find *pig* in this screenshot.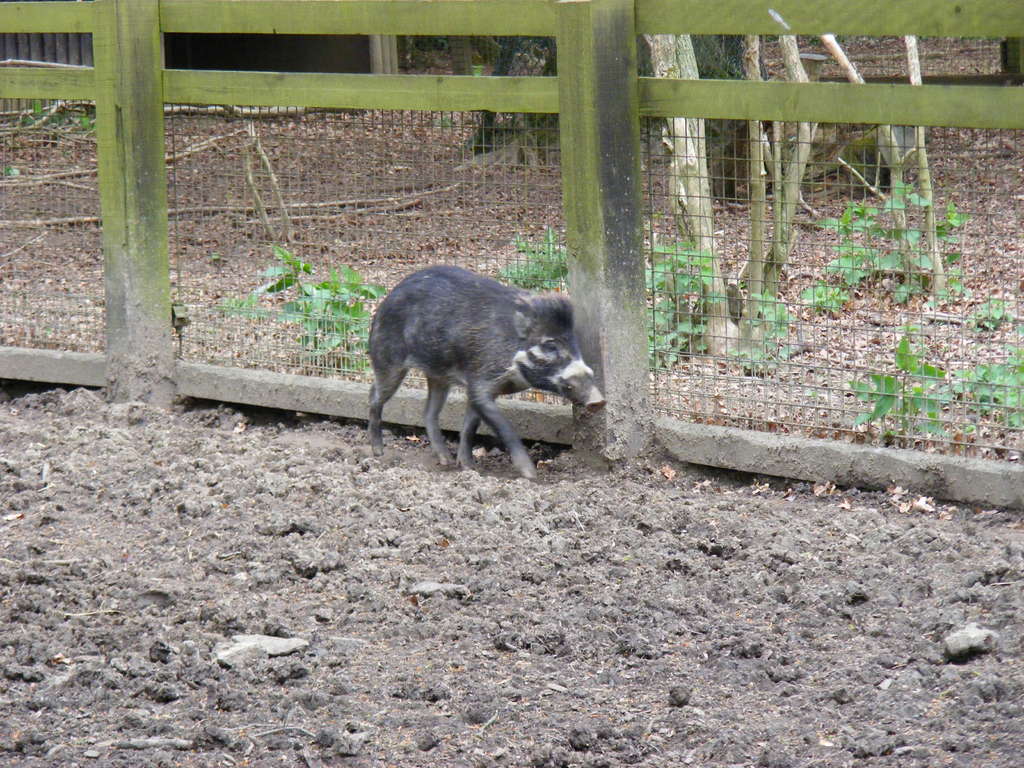
The bounding box for *pig* is bbox=[368, 264, 606, 479].
